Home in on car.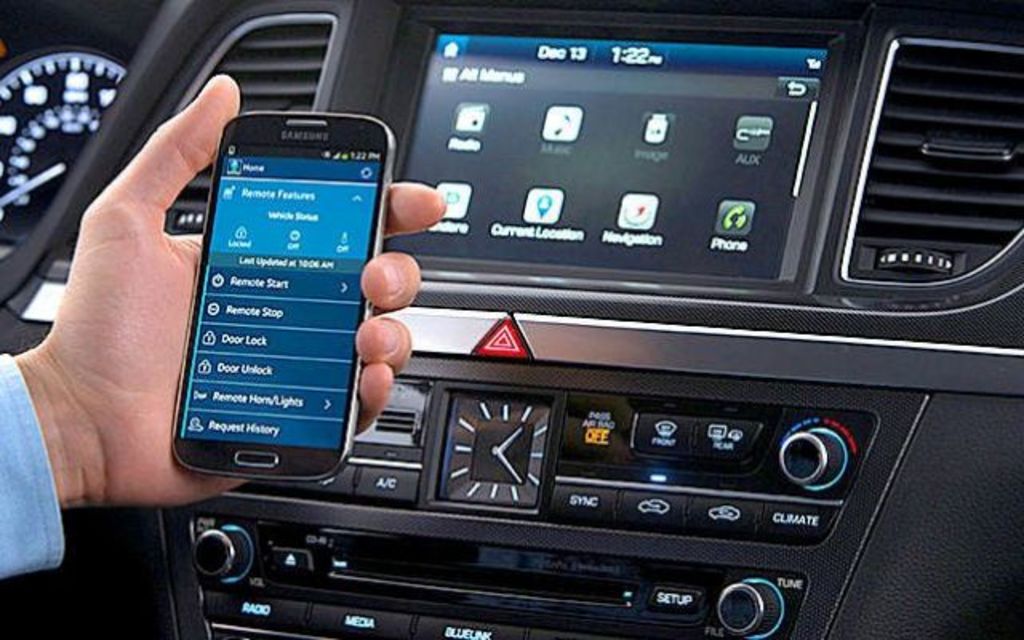
Homed in at 0,0,1022,638.
